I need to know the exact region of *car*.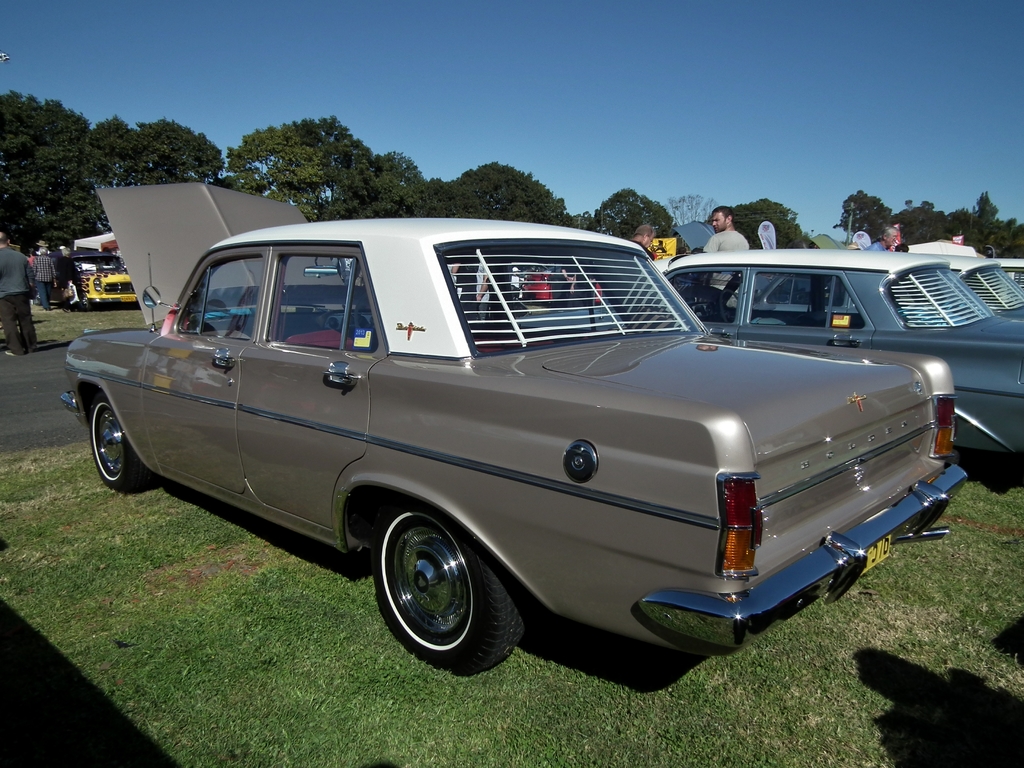
Region: select_region(877, 245, 1023, 323).
